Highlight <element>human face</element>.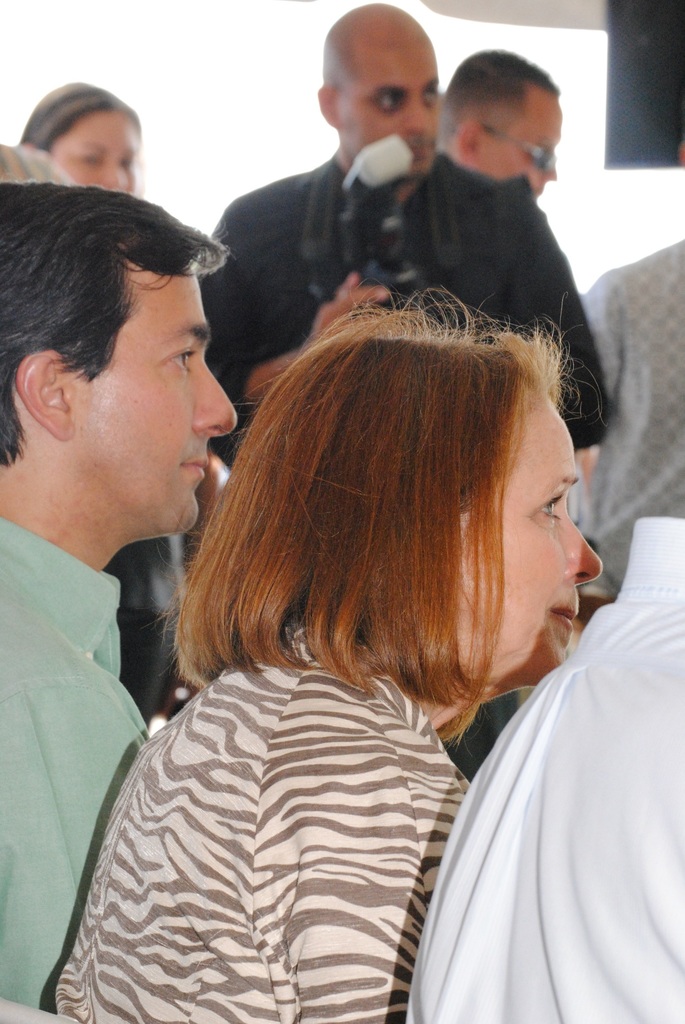
Highlighted region: BBox(336, 43, 437, 179).
